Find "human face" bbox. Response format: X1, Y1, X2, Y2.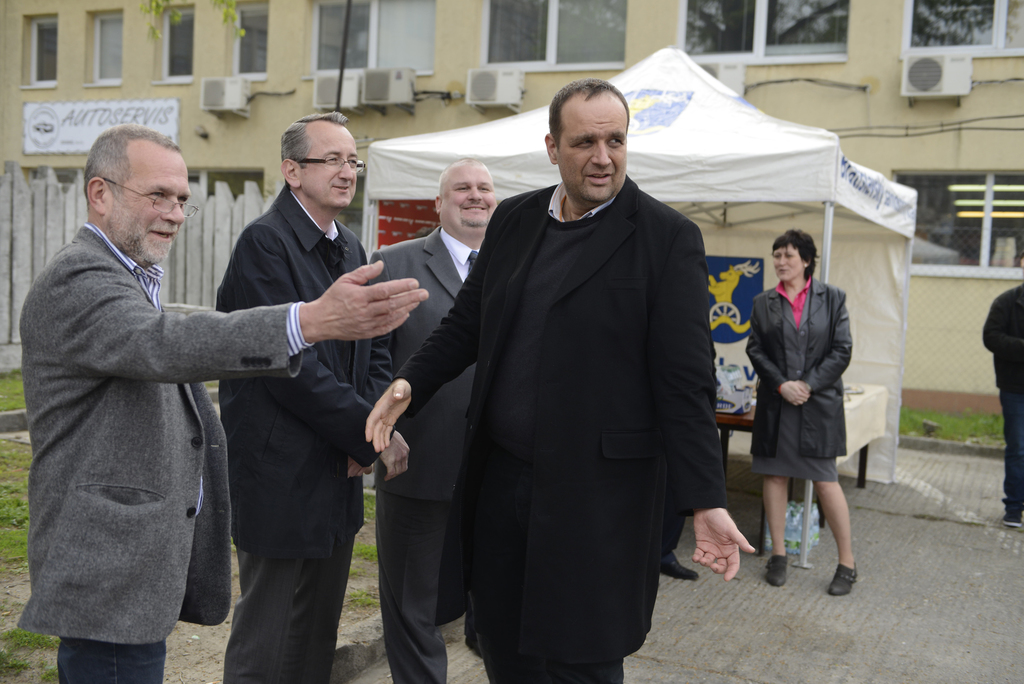
296, 121, 358, 210.
